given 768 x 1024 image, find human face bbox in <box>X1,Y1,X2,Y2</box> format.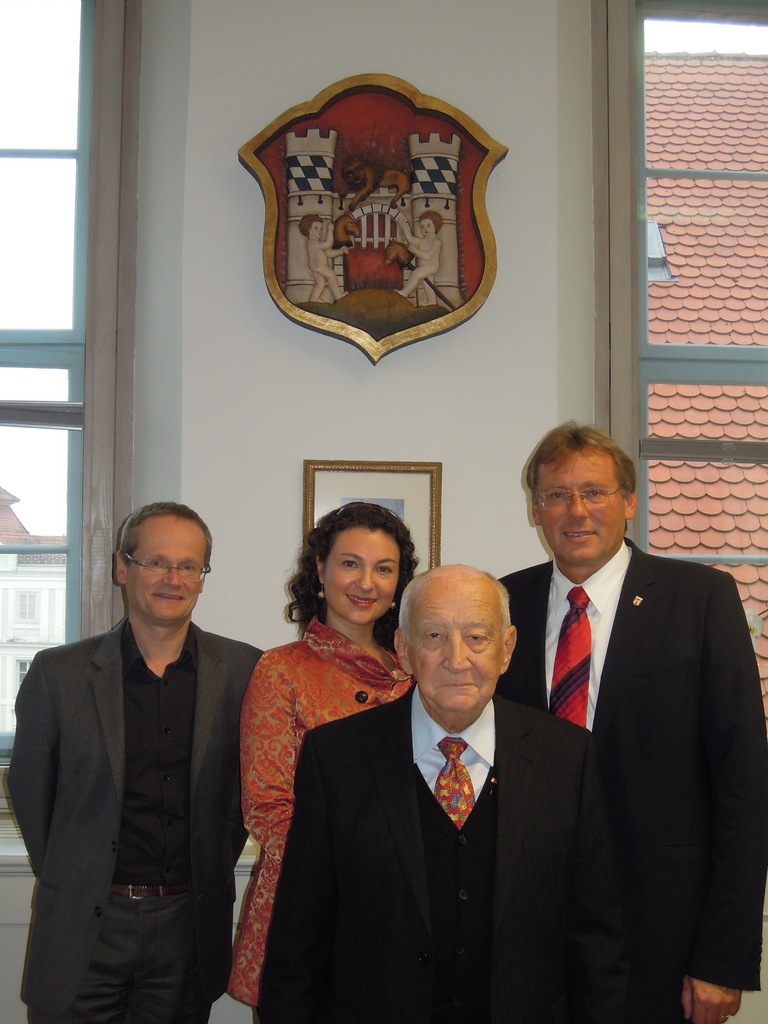
<box>538,449,623,559</box>.
